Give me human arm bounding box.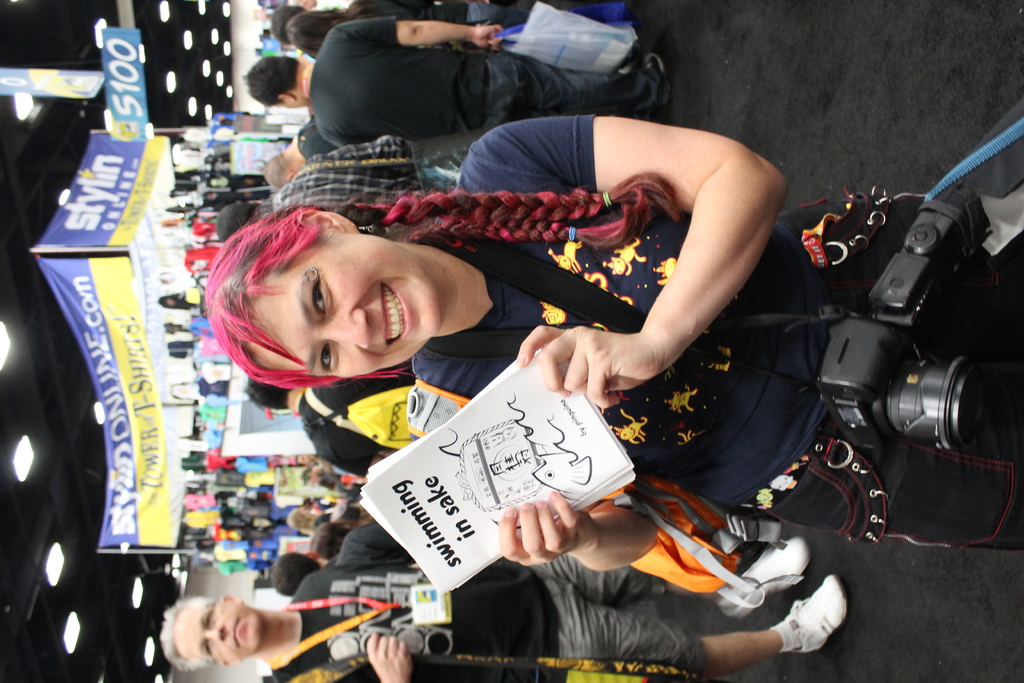
327/10/508/56.
